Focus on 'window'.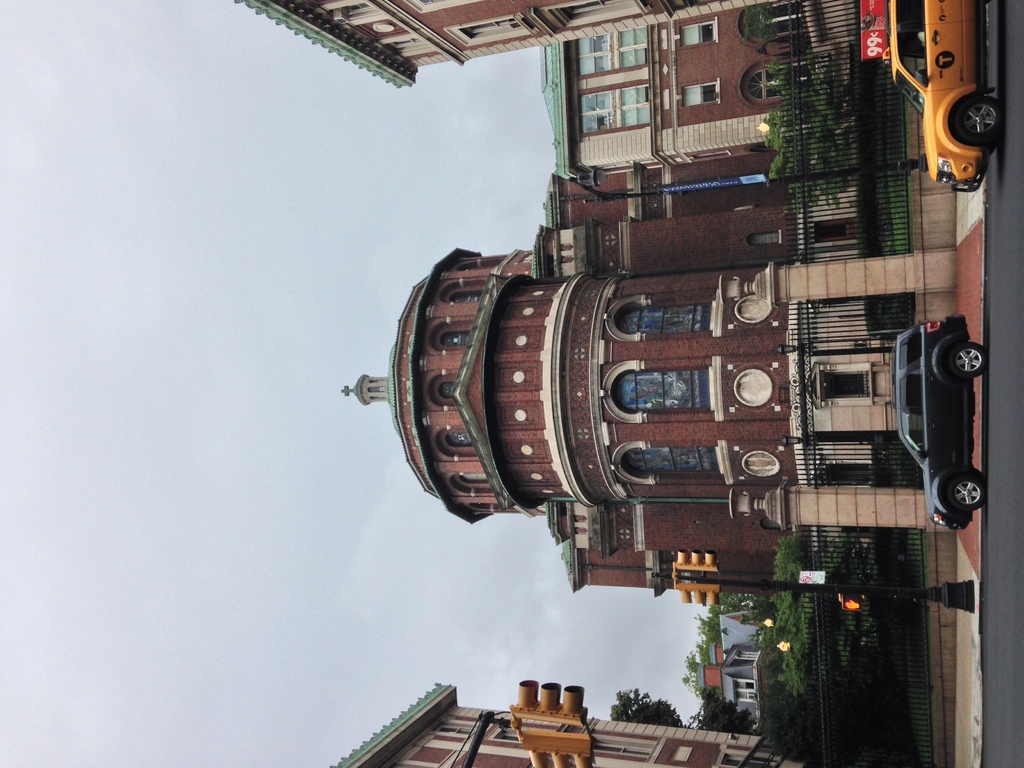
Focused at 344 0 380 19.
